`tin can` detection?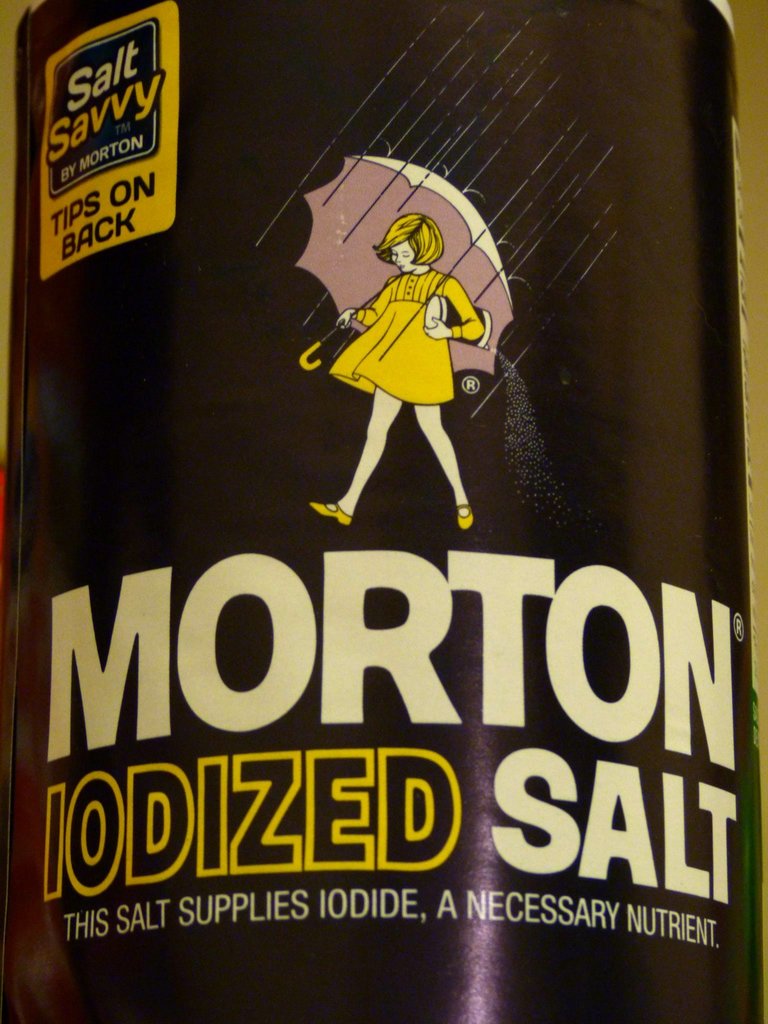
(0,0,751,1023)
